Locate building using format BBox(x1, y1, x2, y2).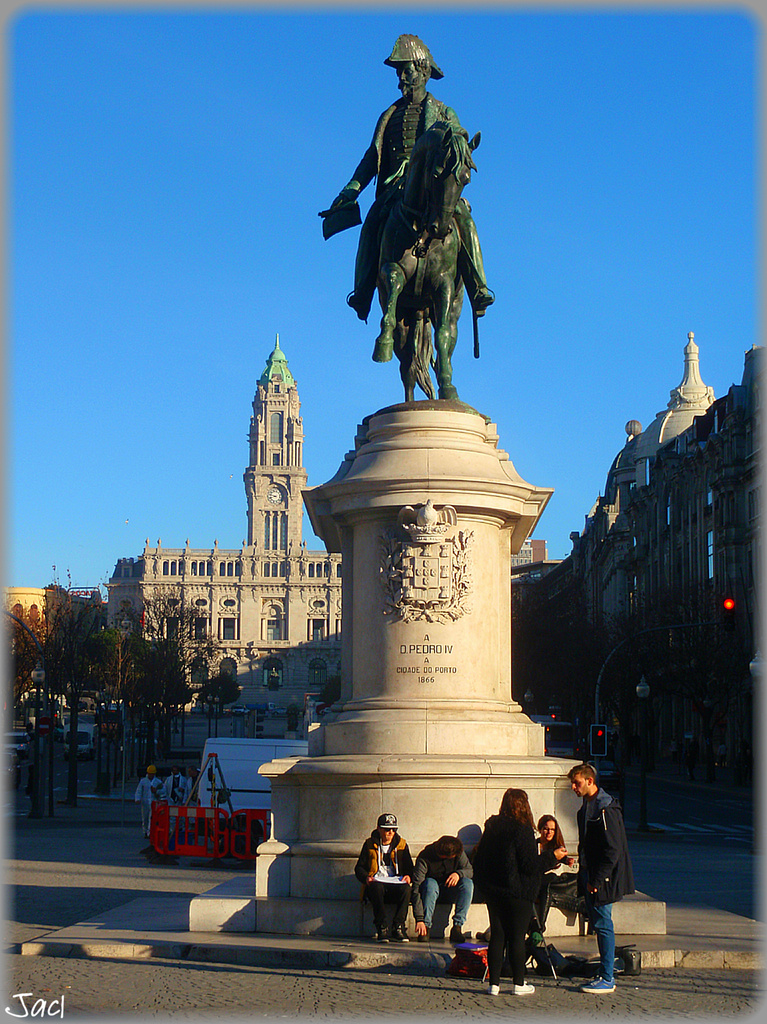
BBox(103, 337, 346, 719).
